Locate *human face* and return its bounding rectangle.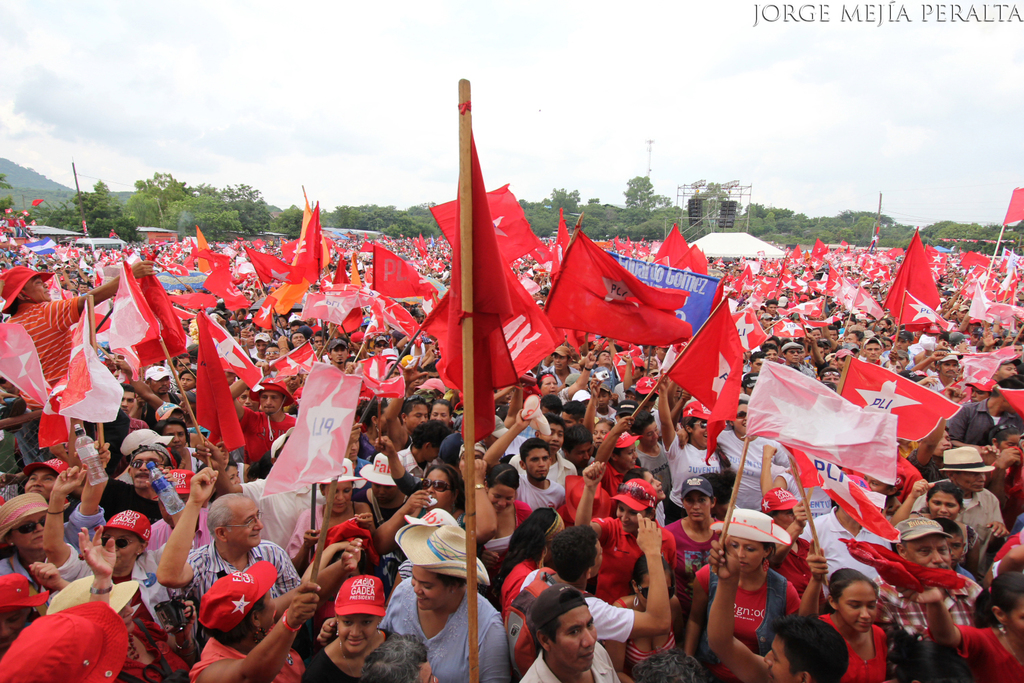
left=929, top=492, right=958, bottom=518.
